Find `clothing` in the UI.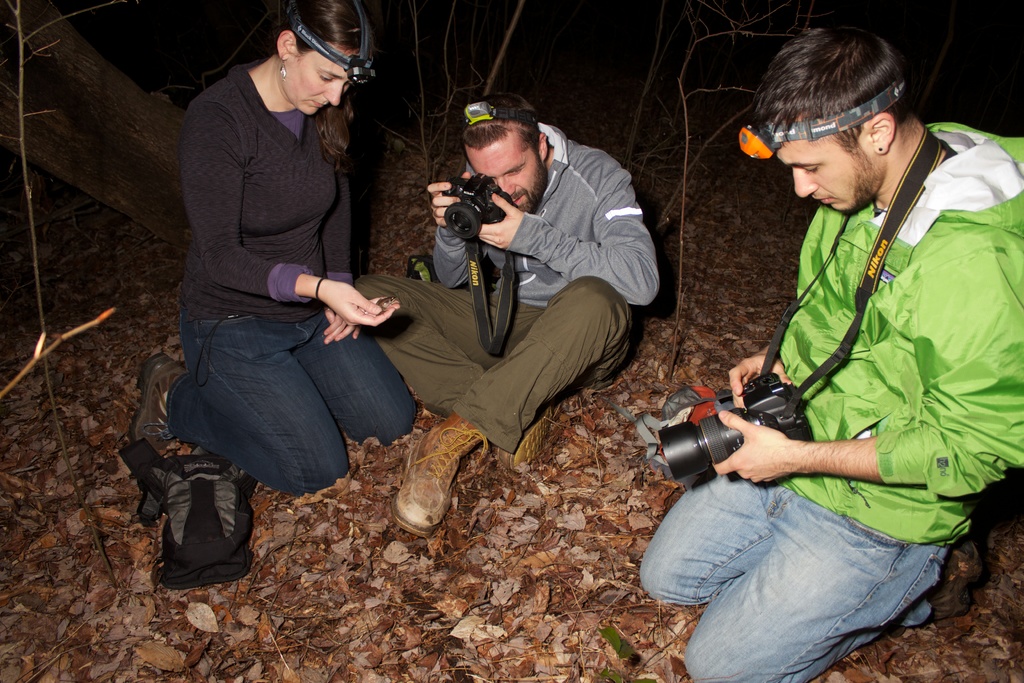
UI element at region(342, 115, 664, 456).
